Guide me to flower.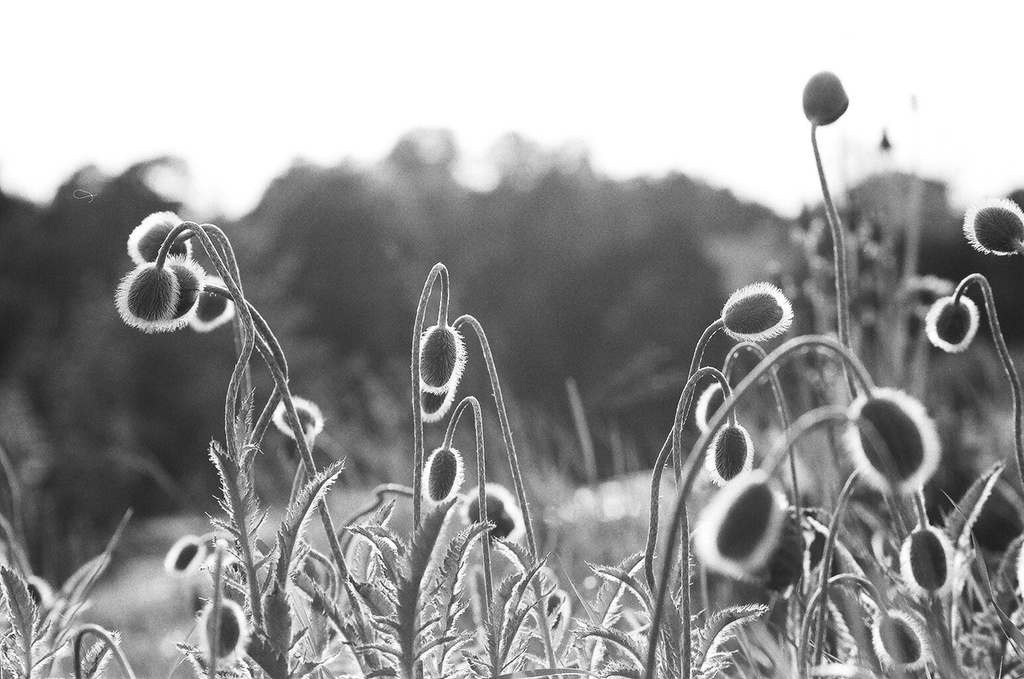
Guidance: 164, 537, 207, 576.
